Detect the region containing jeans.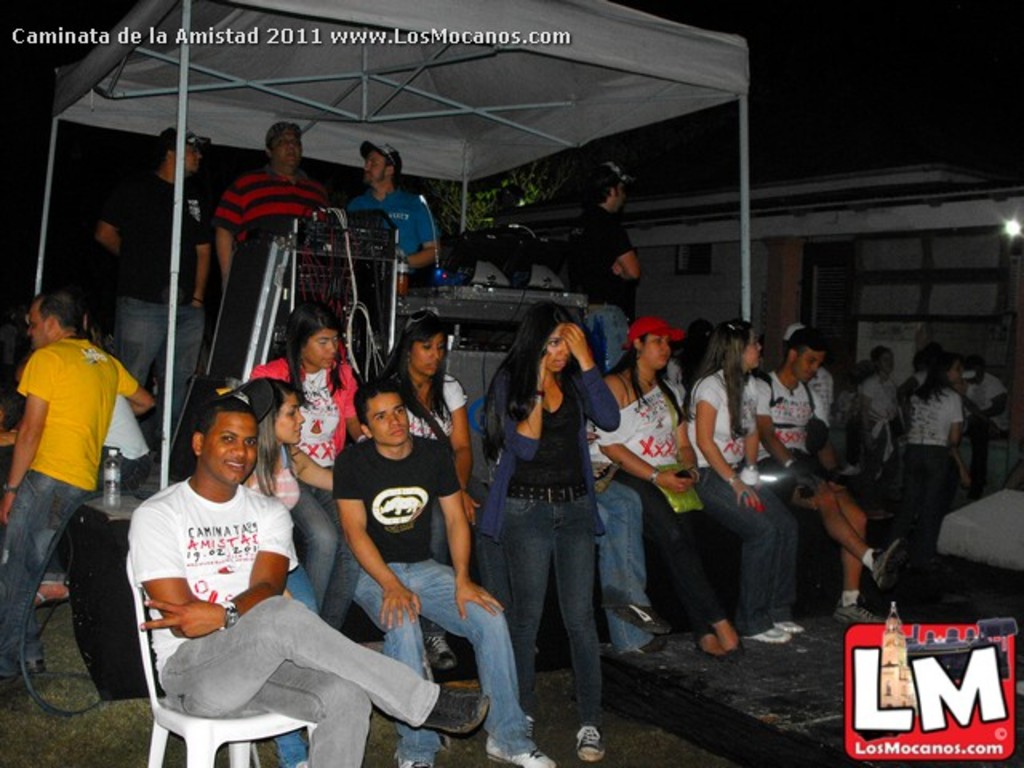
rect(642, 486, 730, 642).
